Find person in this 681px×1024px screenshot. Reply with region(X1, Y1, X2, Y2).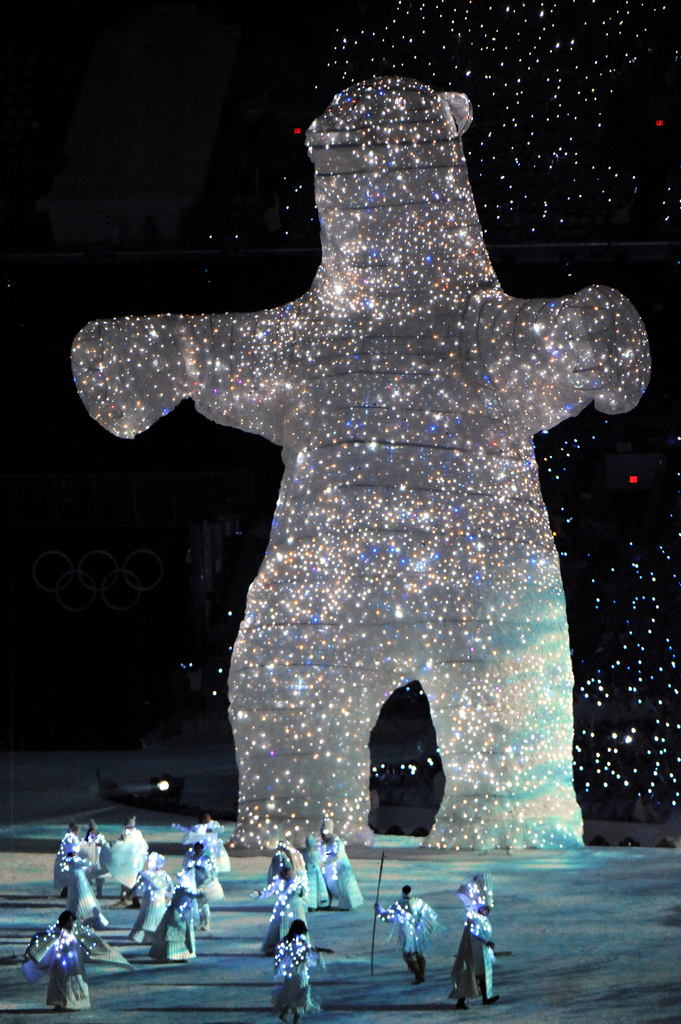
region(120, 816, 151, 896).
